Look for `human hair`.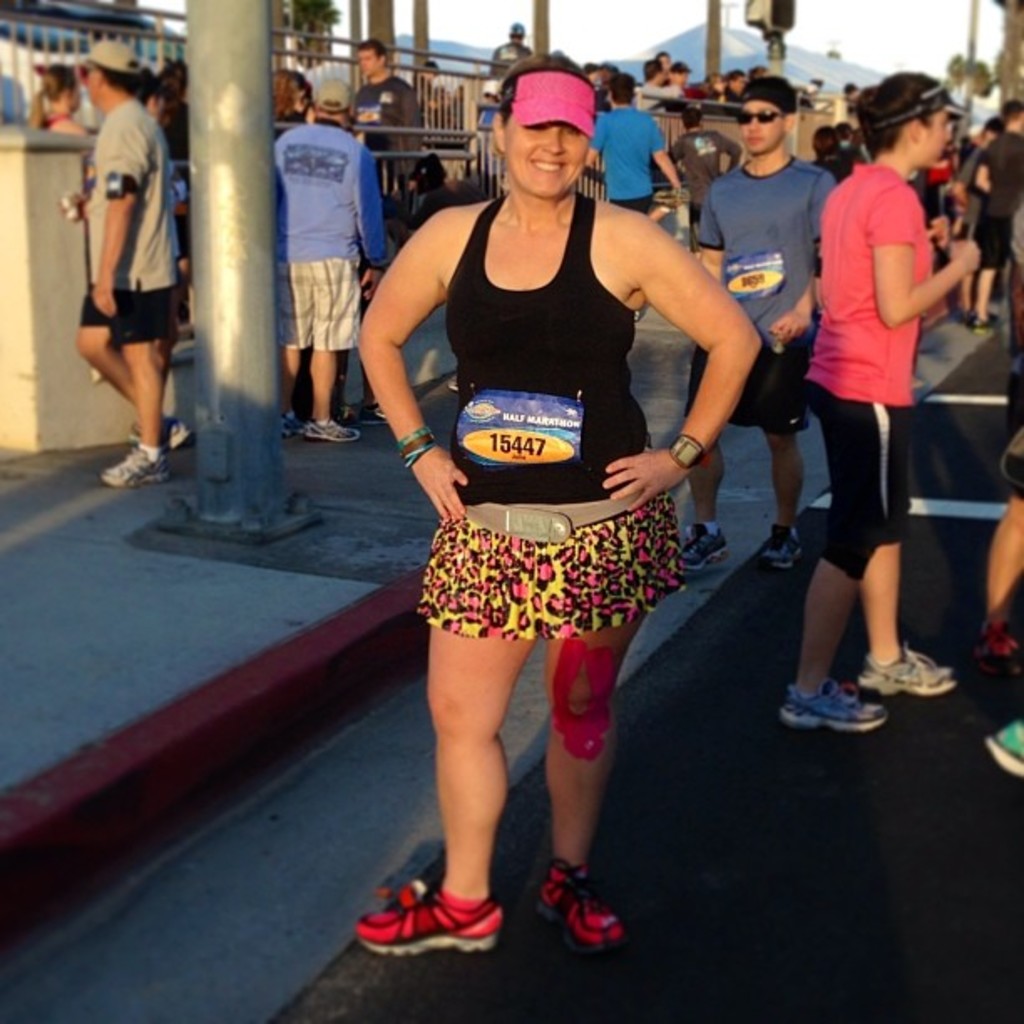
Found: [left=495, top=45, right=602, bottom=127].
